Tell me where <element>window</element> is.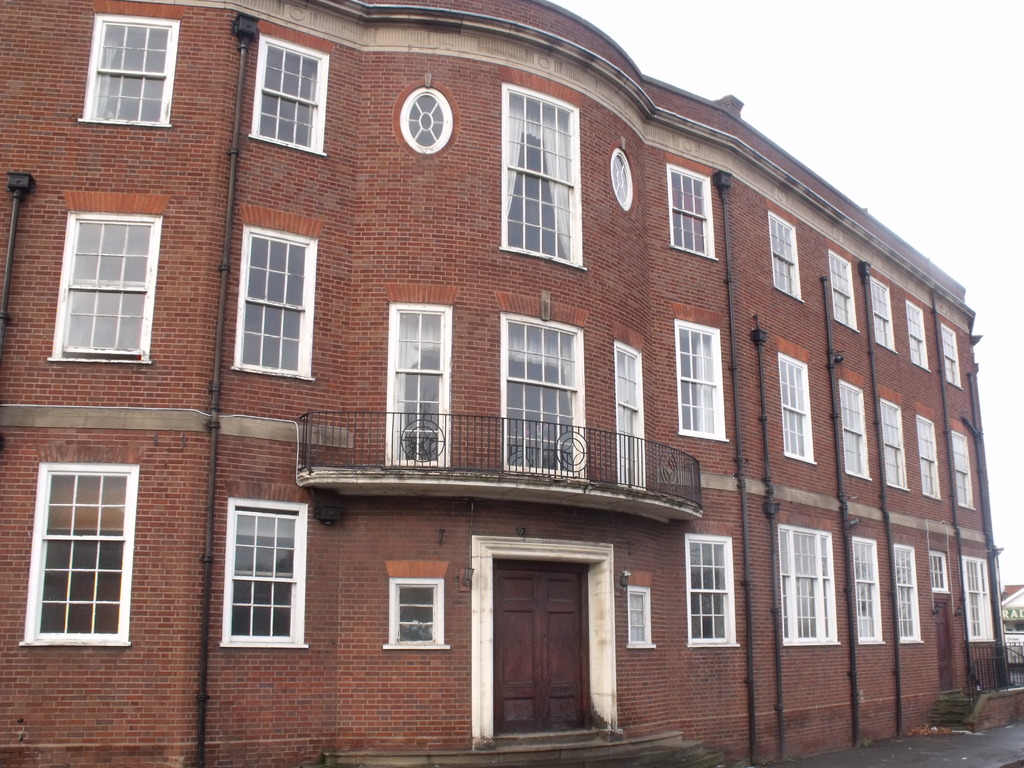
<element>window</element> is at (231, 202, 325, 381).
